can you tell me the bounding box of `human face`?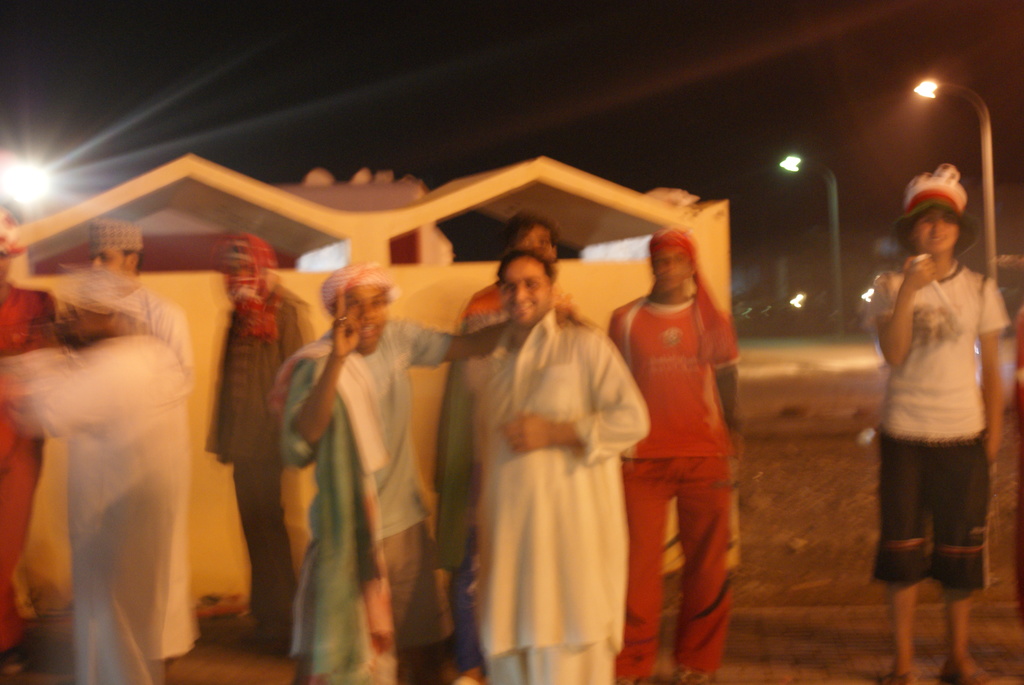
92 251 129 271.
